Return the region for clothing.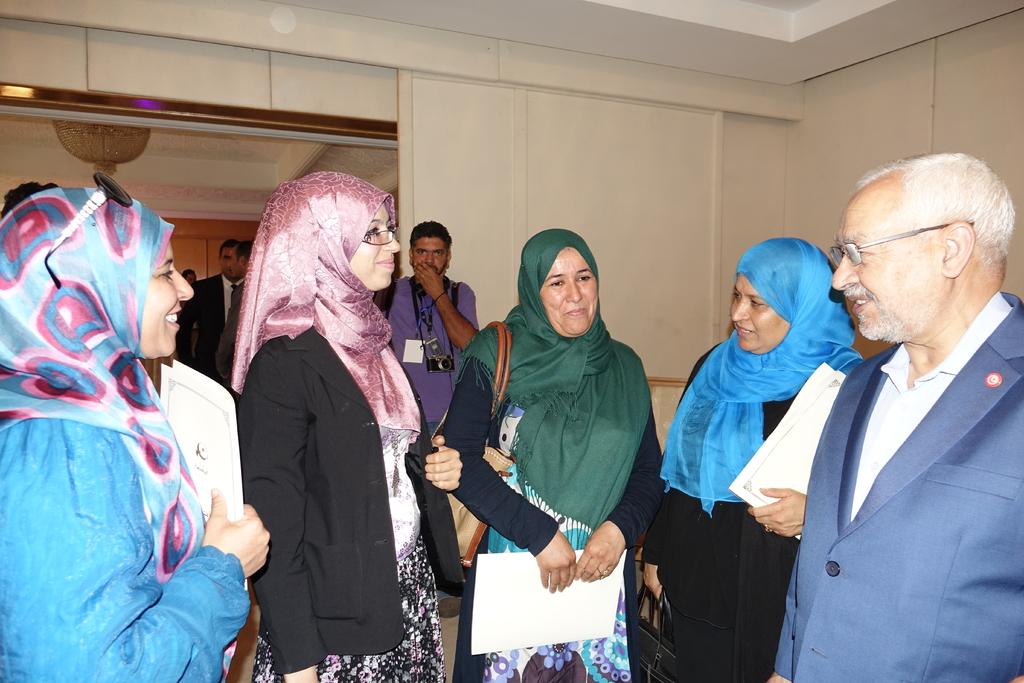
detection(440, 235, 669, 682).
